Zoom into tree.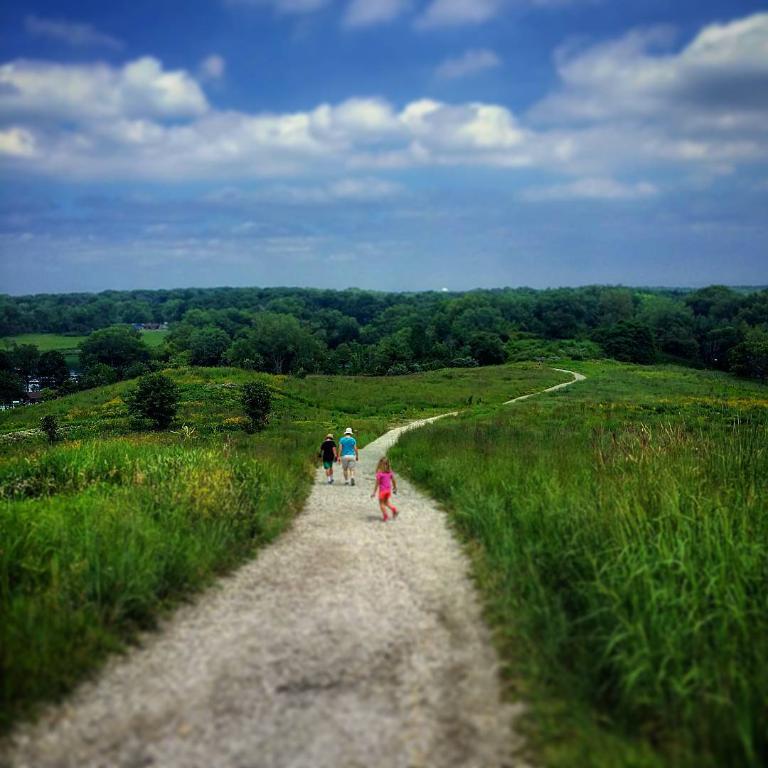
Zoom target: bbox(119, 369, 191, 432).
